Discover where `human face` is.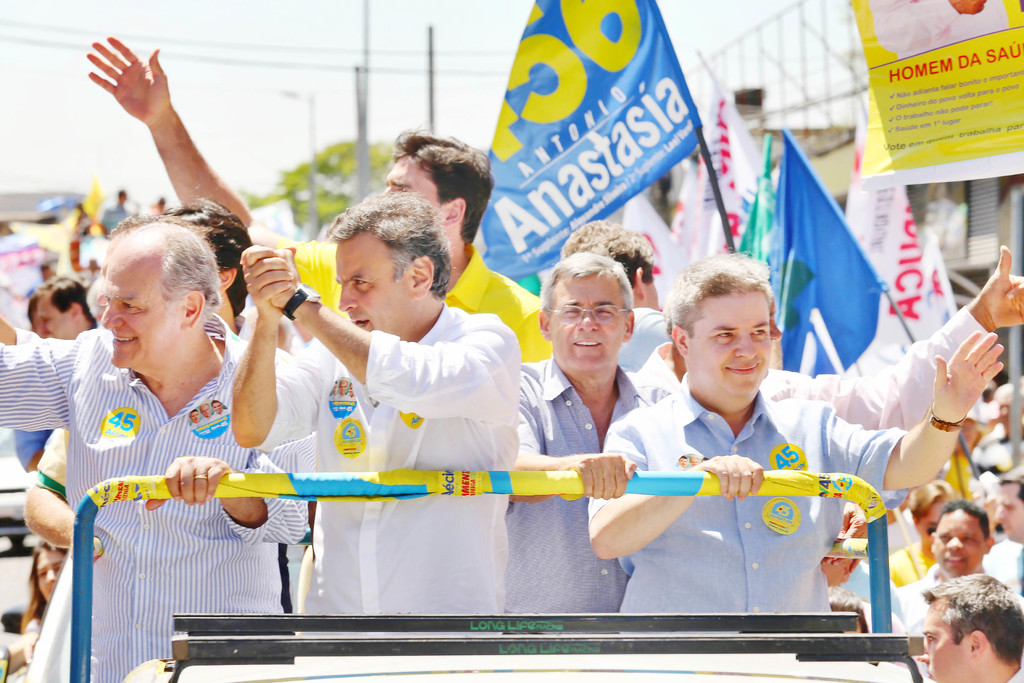
Discovered at 703/309/766/391.
